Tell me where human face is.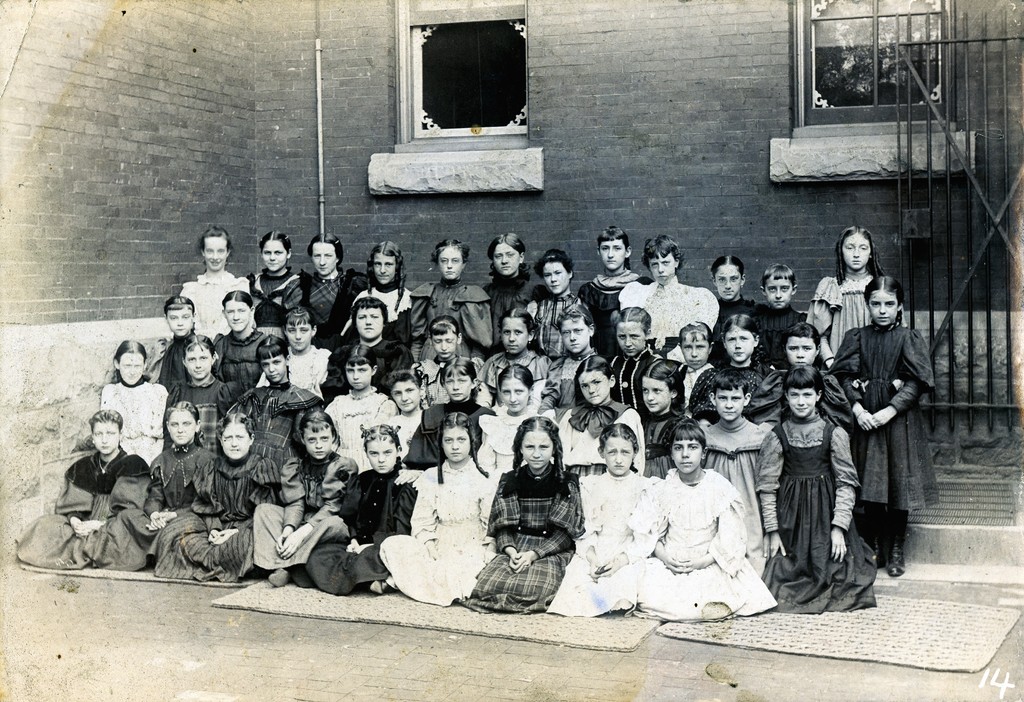
human face is at (left=200, top=231, right=228, bottom=273).
